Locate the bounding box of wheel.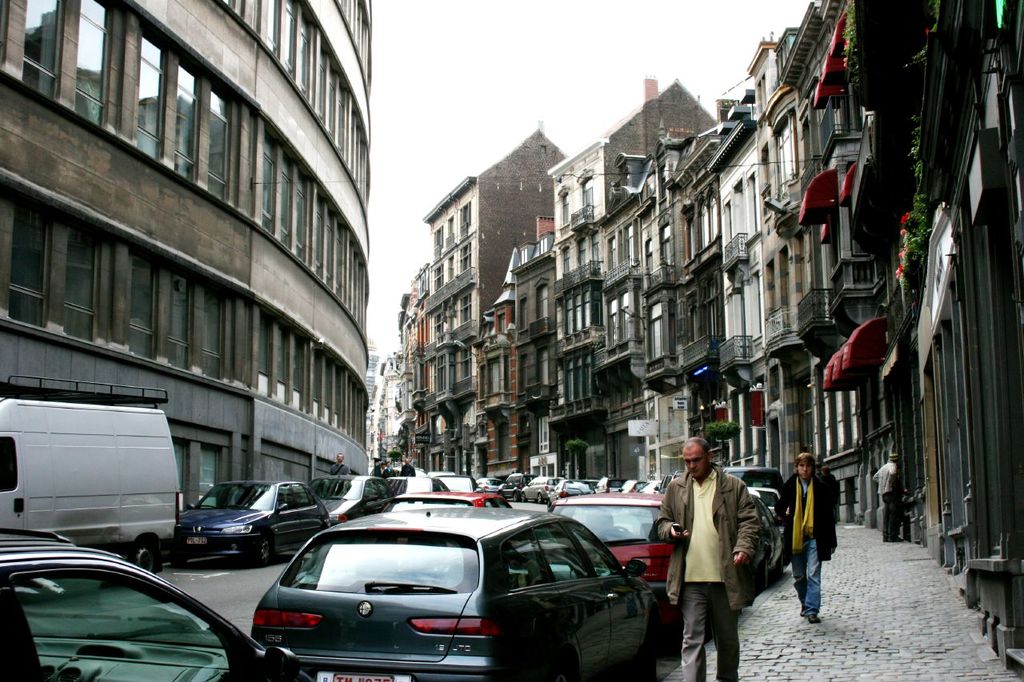
Bounding box: detection(516, 493, 526, 503).
